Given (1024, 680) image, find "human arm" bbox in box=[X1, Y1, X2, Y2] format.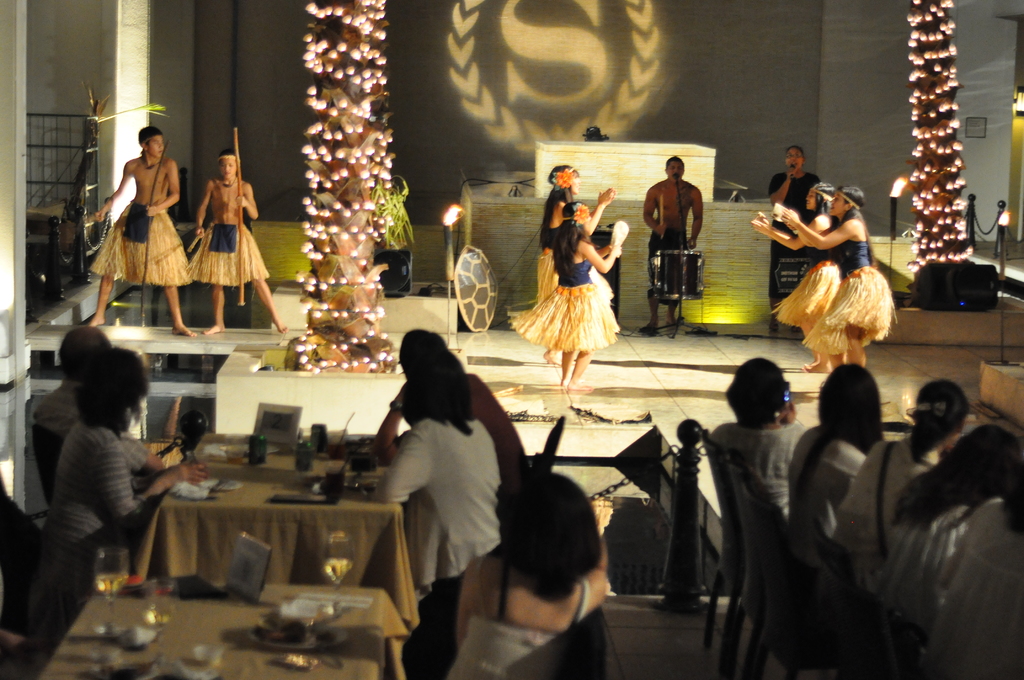
box=[689, 186, 707, 252].
